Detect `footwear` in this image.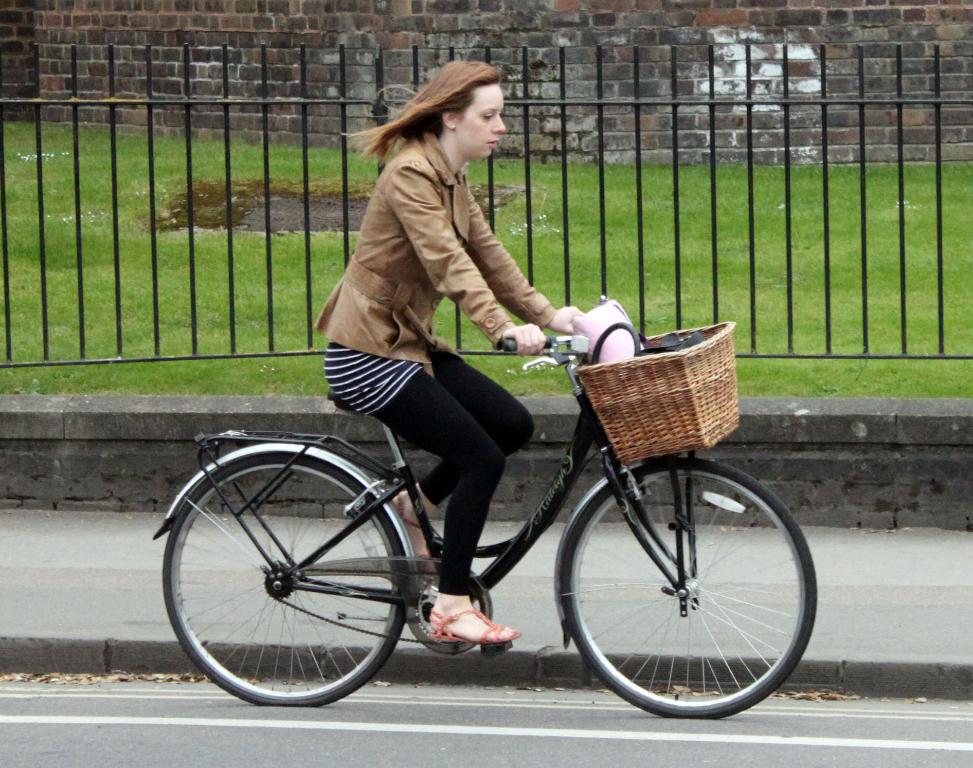
Detection: x1=425, y1=606, x2=518, y2=649.
